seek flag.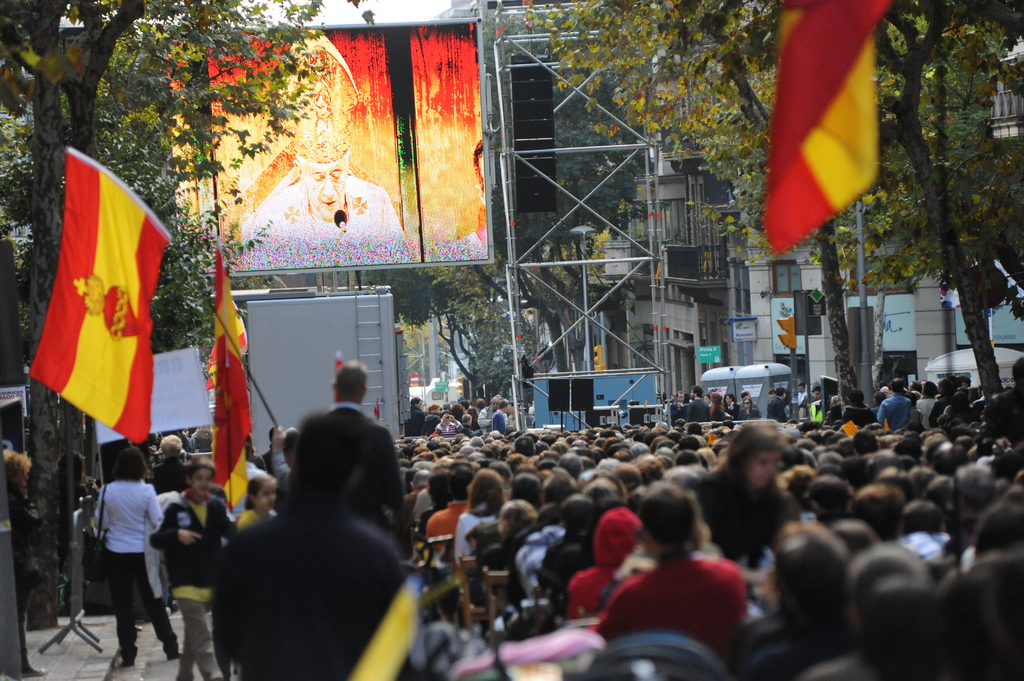
x1=33, y1=135, x2=159, y2=467.
